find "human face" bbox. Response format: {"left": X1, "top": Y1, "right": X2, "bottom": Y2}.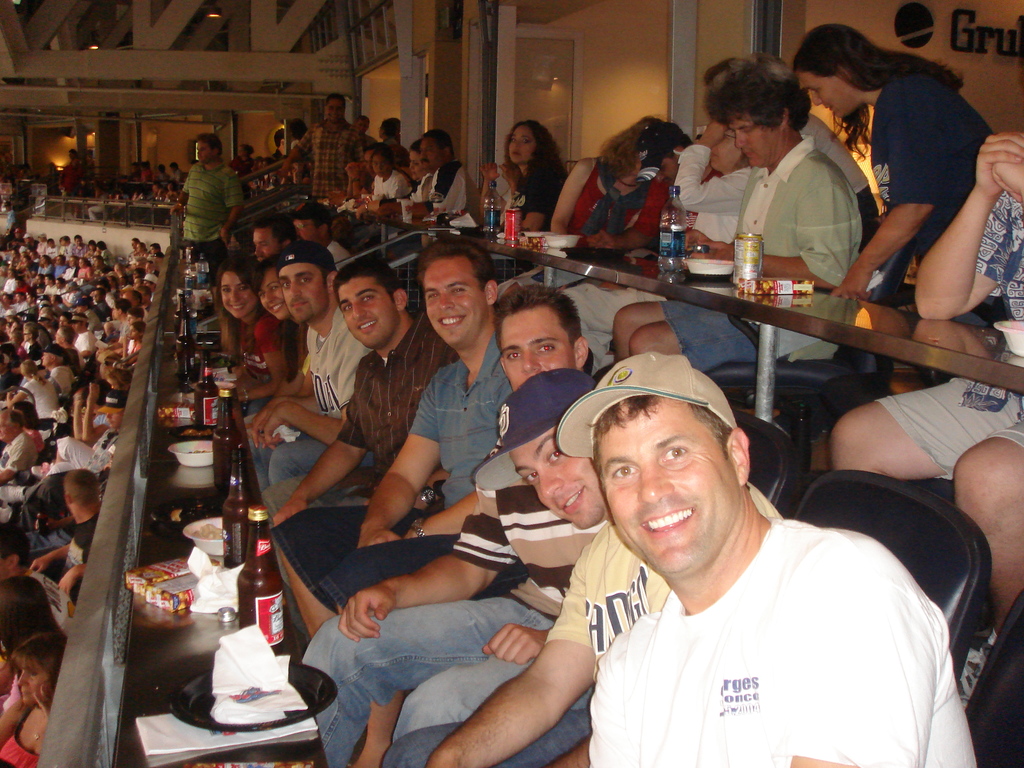
{"left": 285, "top": 260, "right": 325, "bottom": 324}.
